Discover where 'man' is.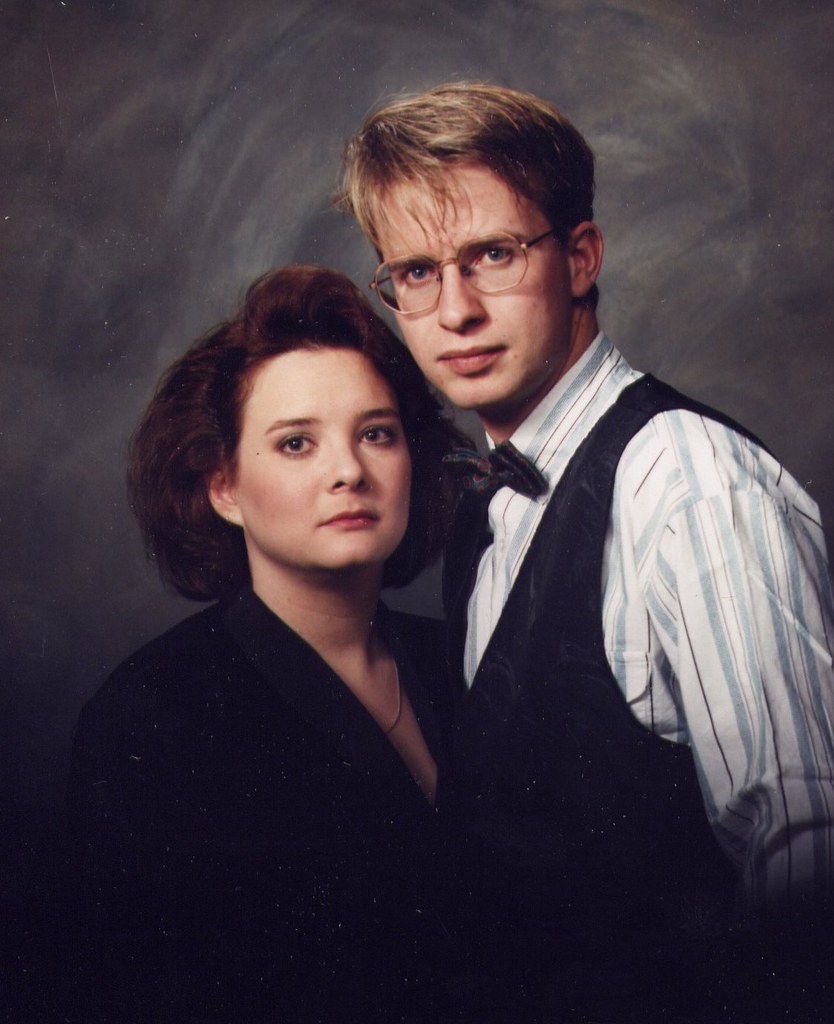
Discovered at (378, 122, 790, 938).
